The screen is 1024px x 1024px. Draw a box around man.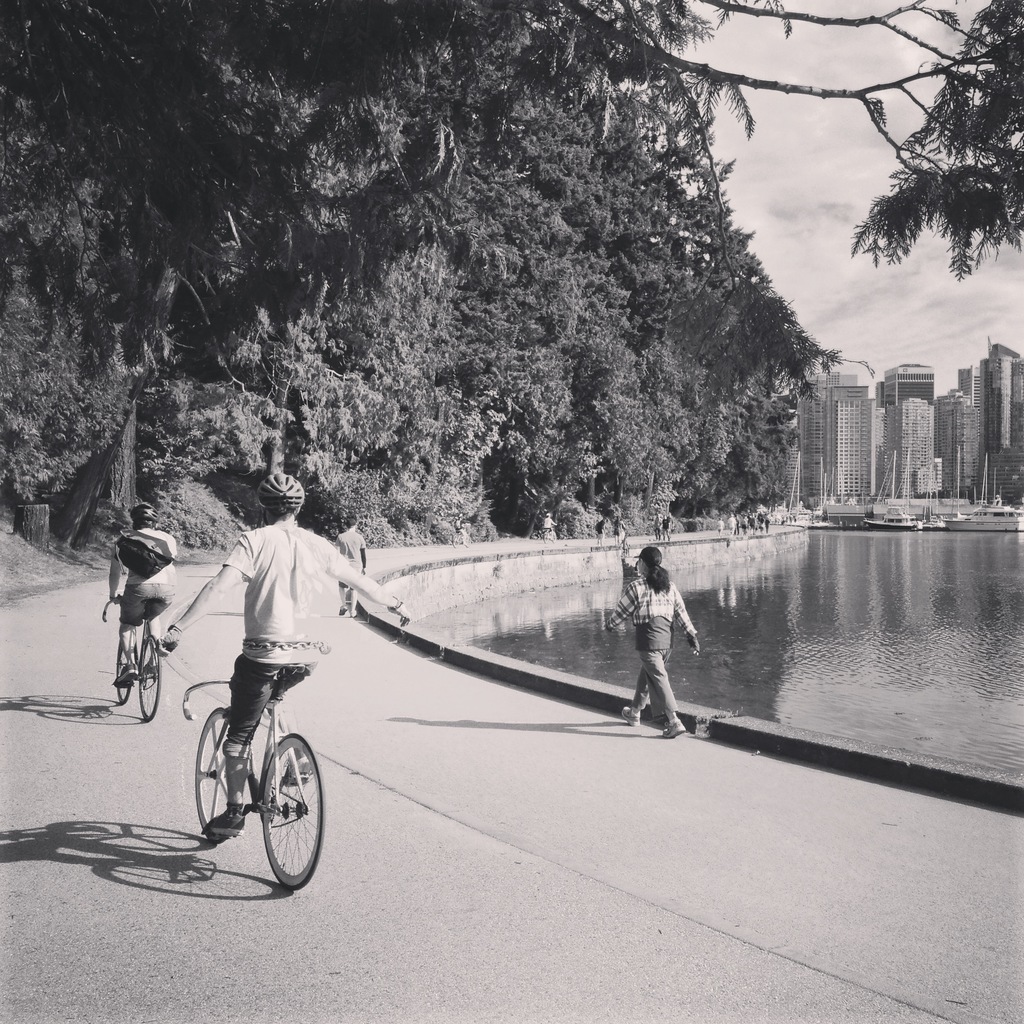
(left=108, top=502, right=186, bottom=685).
